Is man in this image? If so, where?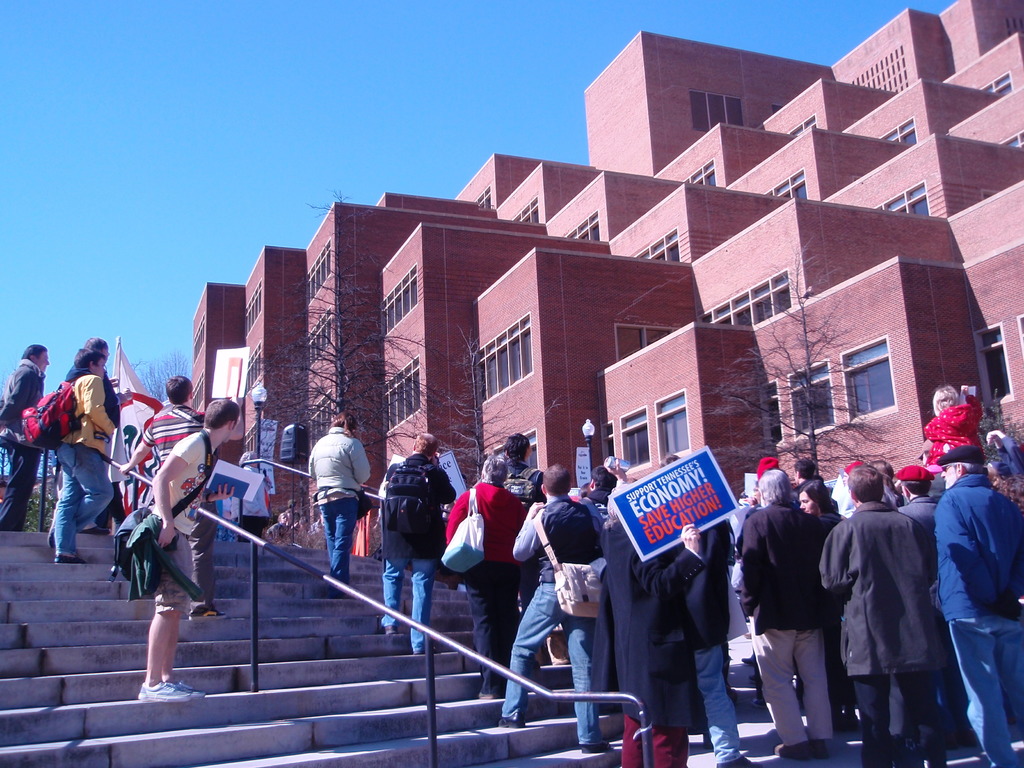
Yes, at crop(0, 342, 53, 531).
